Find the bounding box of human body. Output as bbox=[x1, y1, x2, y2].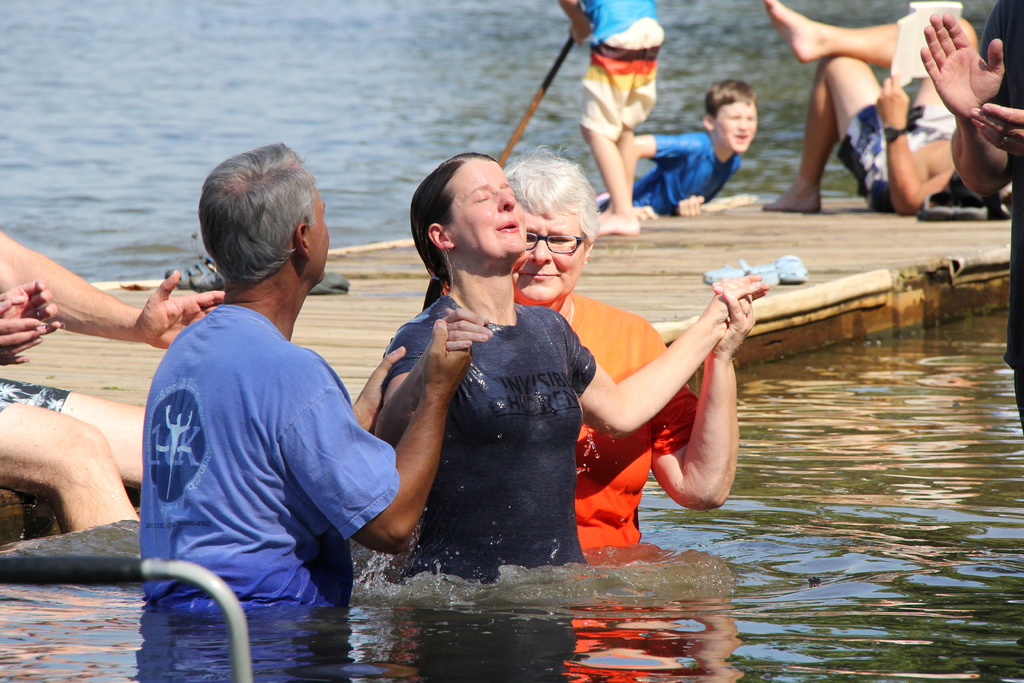
bbox=[918, 0, 1023, 434].
